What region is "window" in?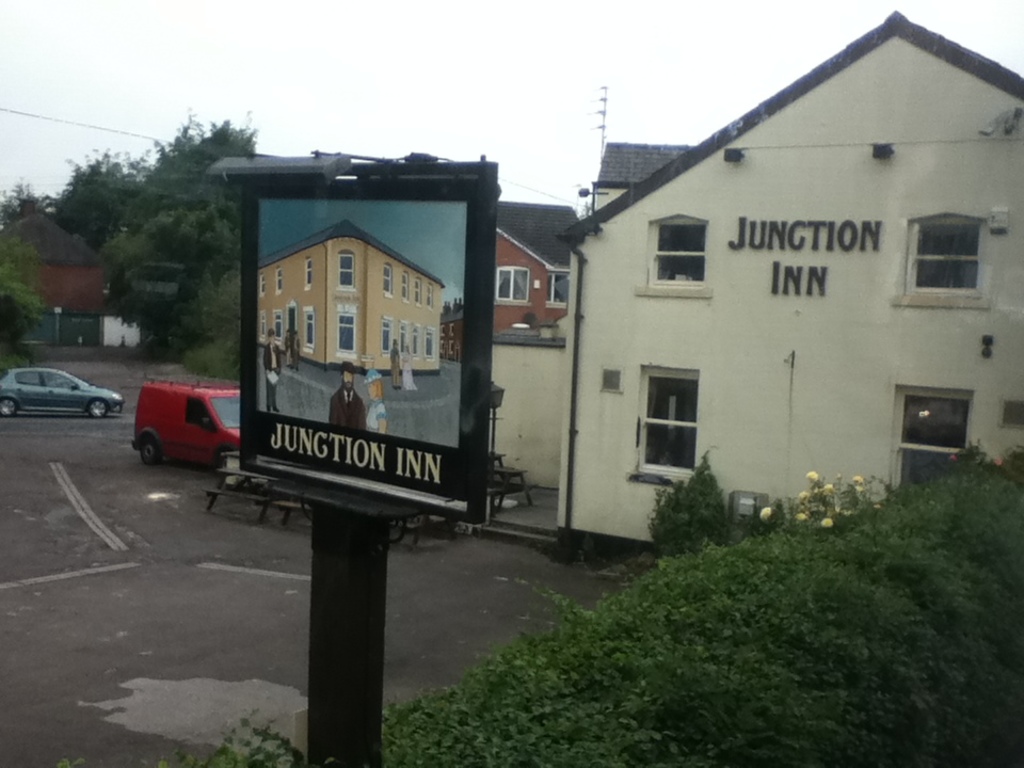
detection(185, 400, 214, 426).
